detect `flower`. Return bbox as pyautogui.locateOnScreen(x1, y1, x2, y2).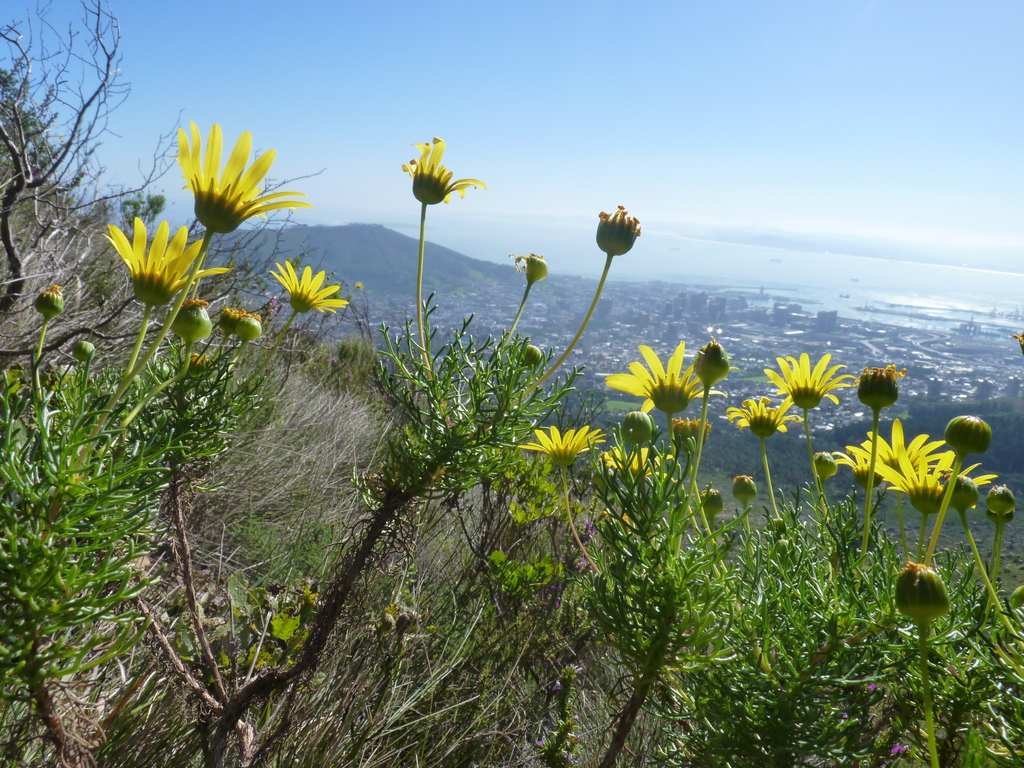
pyautogui.locateOnScreen(513, 426, 604, 463).
